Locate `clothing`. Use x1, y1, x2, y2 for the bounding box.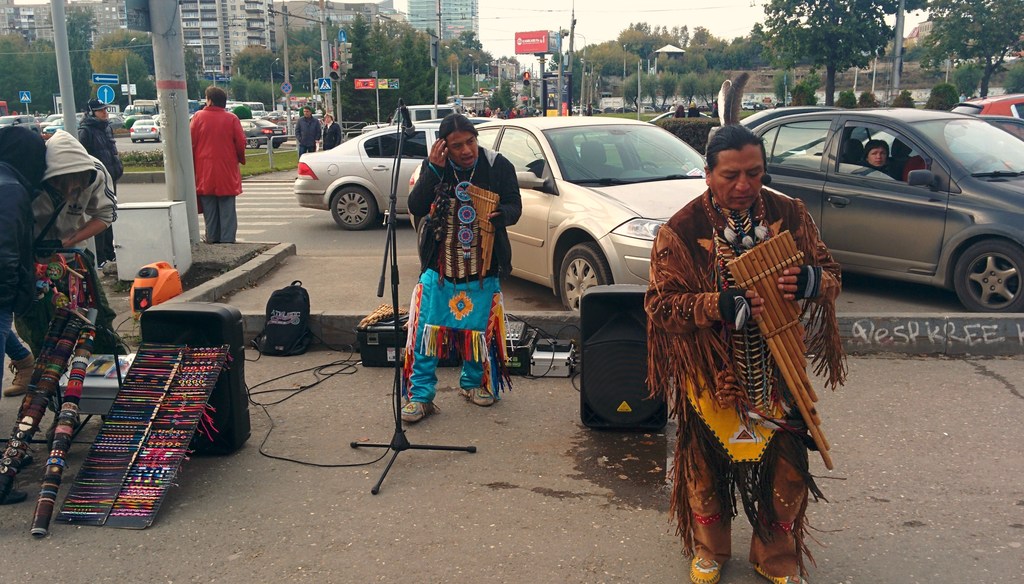
191, 104, 253, 247.
